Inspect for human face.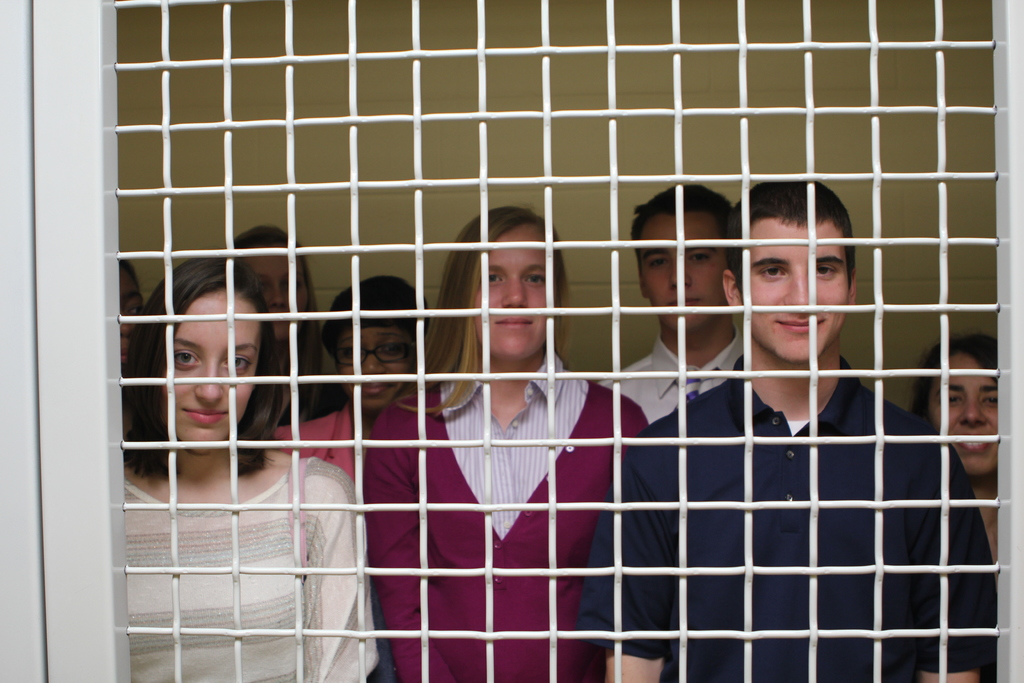
Inspection: bbox(472, 226, 557, 366).
